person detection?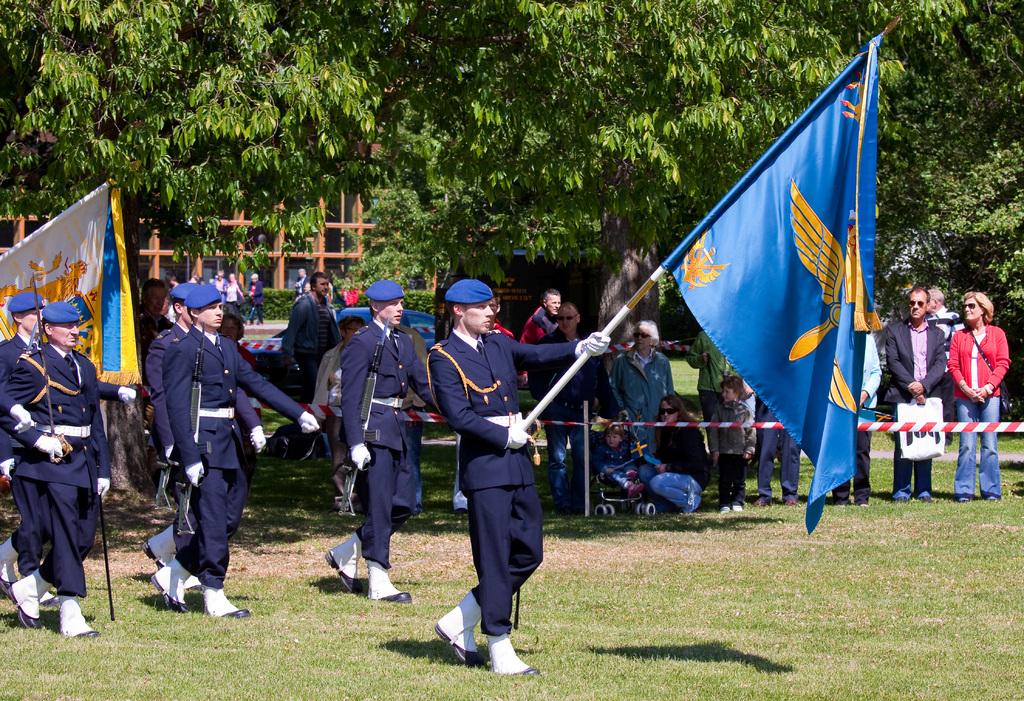
<box>287,265,317,295</box>
